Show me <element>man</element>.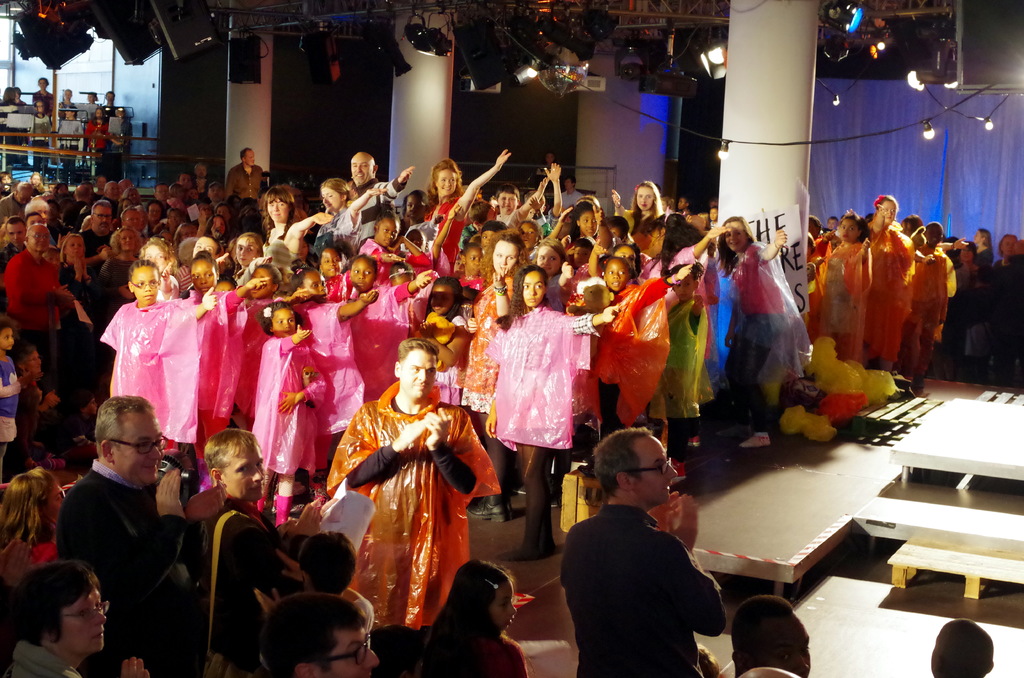
<element>man</element> is here: [x1=350, y1=145, x2=380, y2=203].
